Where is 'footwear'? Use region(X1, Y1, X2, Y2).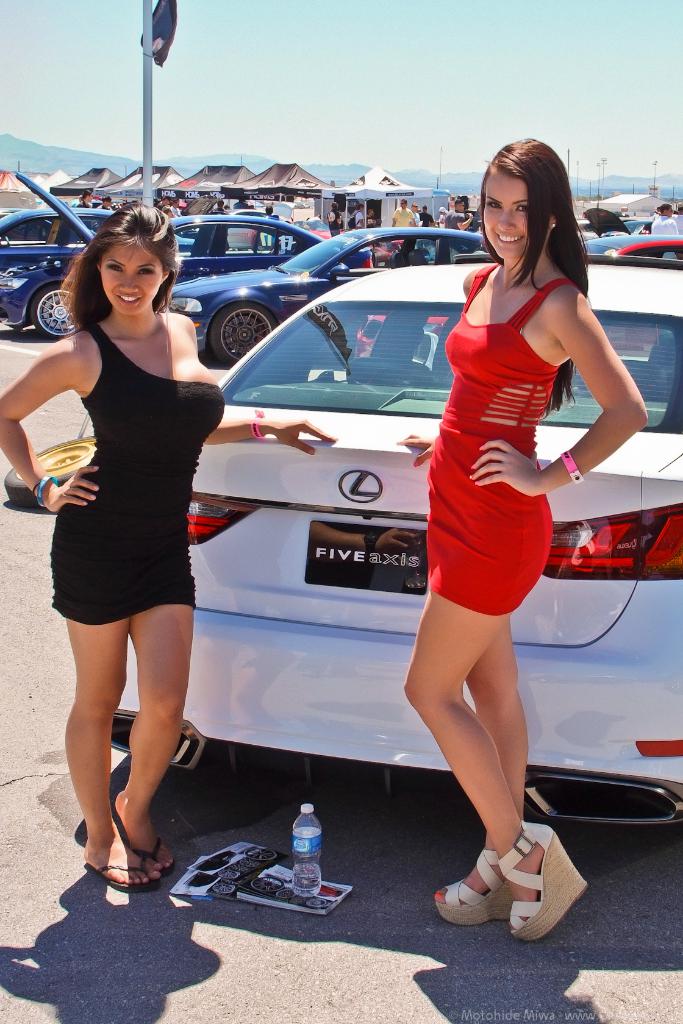
region(509, 812, 600, 938).
